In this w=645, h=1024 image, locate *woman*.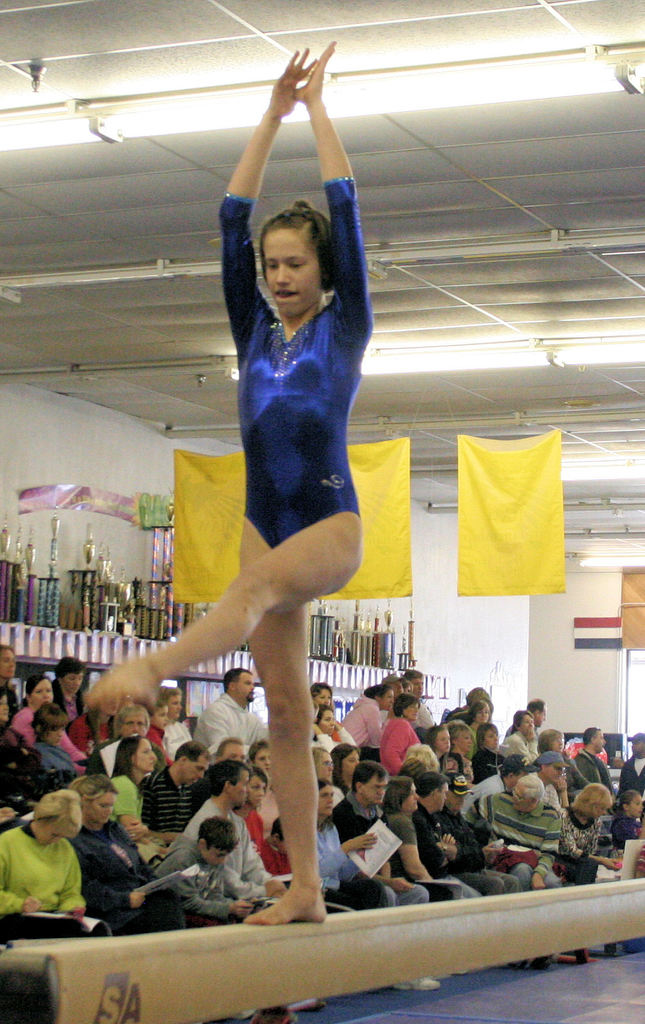
Bounding box: bbox(503, 706, 537, 756).
